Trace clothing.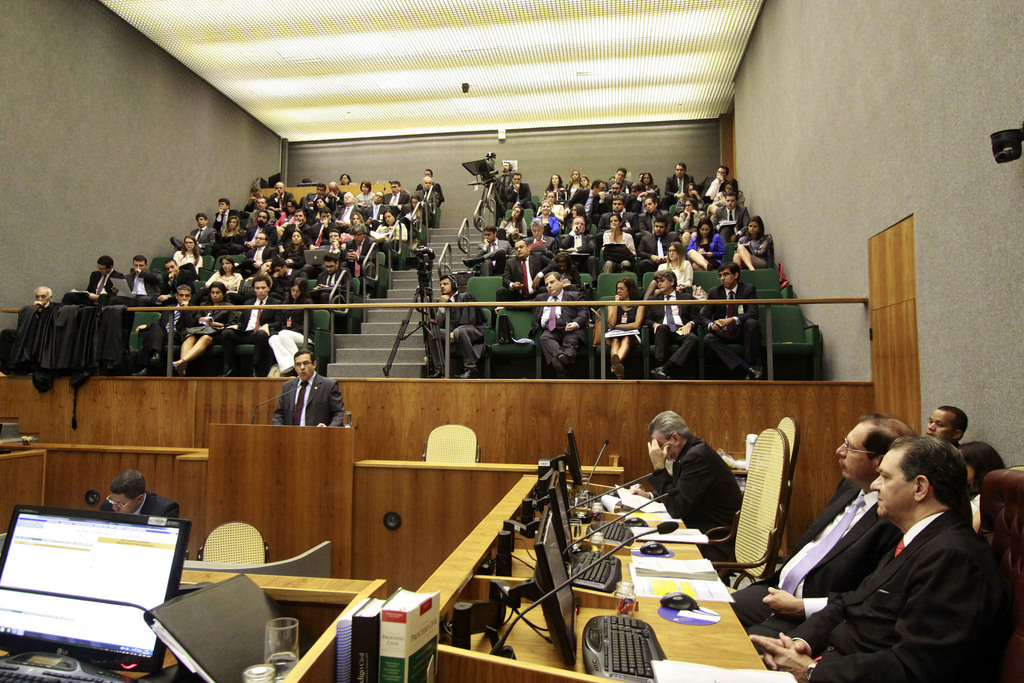
Traced to crop(738, 233, 763, 261).
